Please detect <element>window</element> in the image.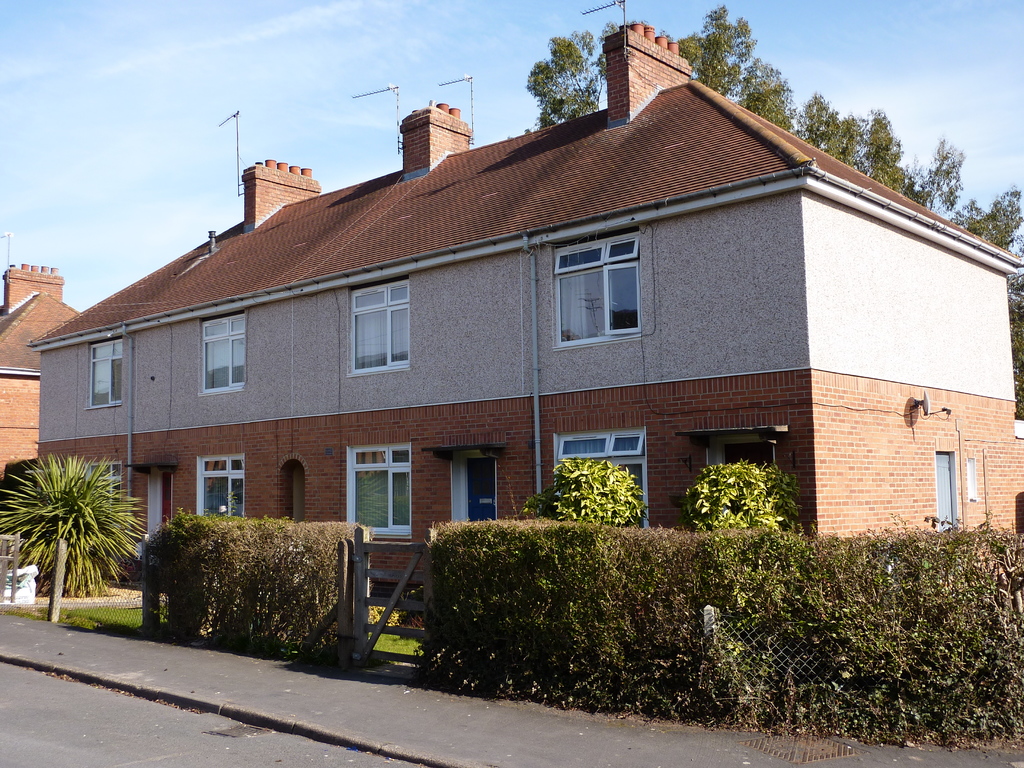
bbox=[934, 452, 960, 526].
